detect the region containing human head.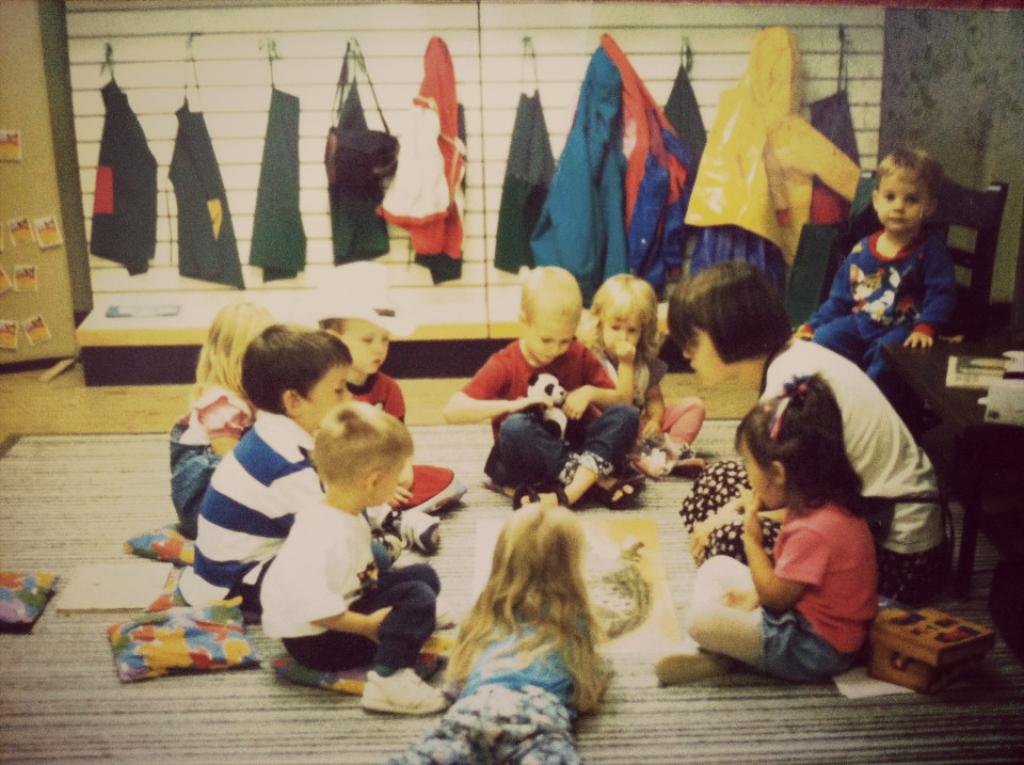
bbox(733, 380, 826, 506).
